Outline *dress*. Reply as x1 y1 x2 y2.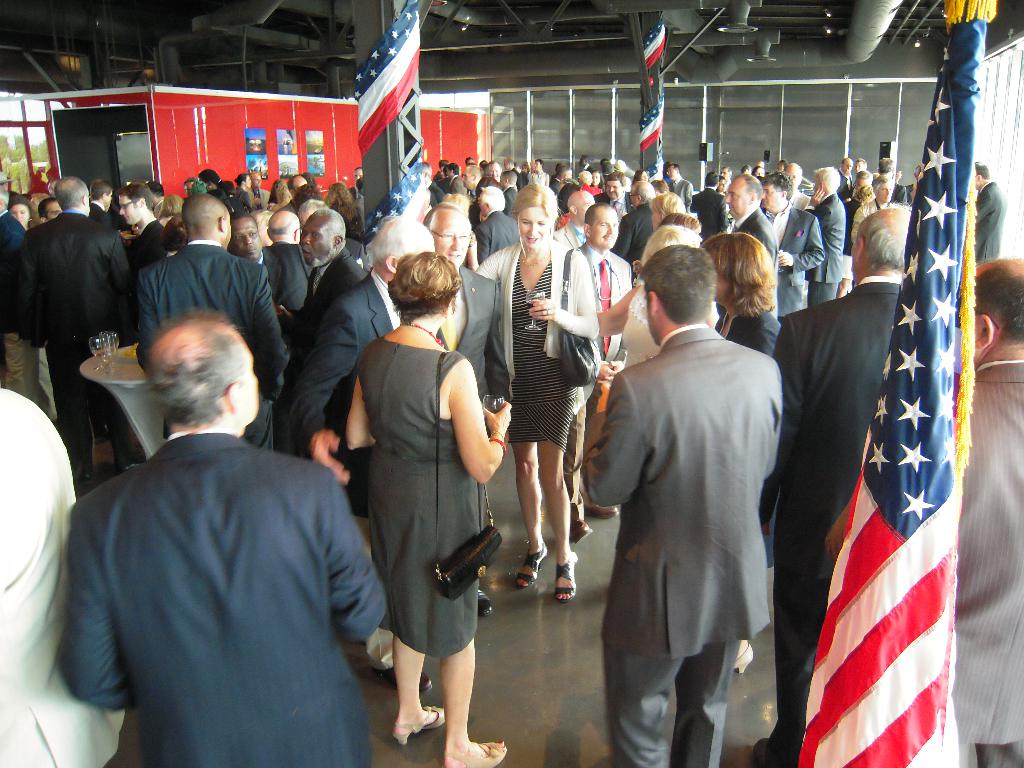
365 328 488 659.
